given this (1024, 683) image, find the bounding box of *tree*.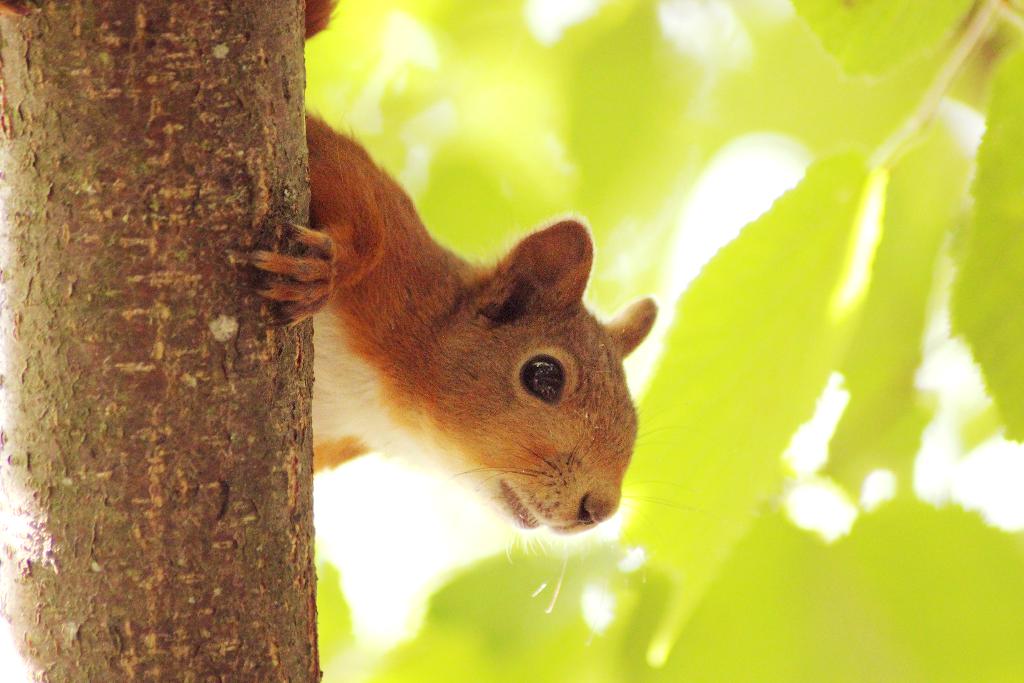
[0,0,326,682].
